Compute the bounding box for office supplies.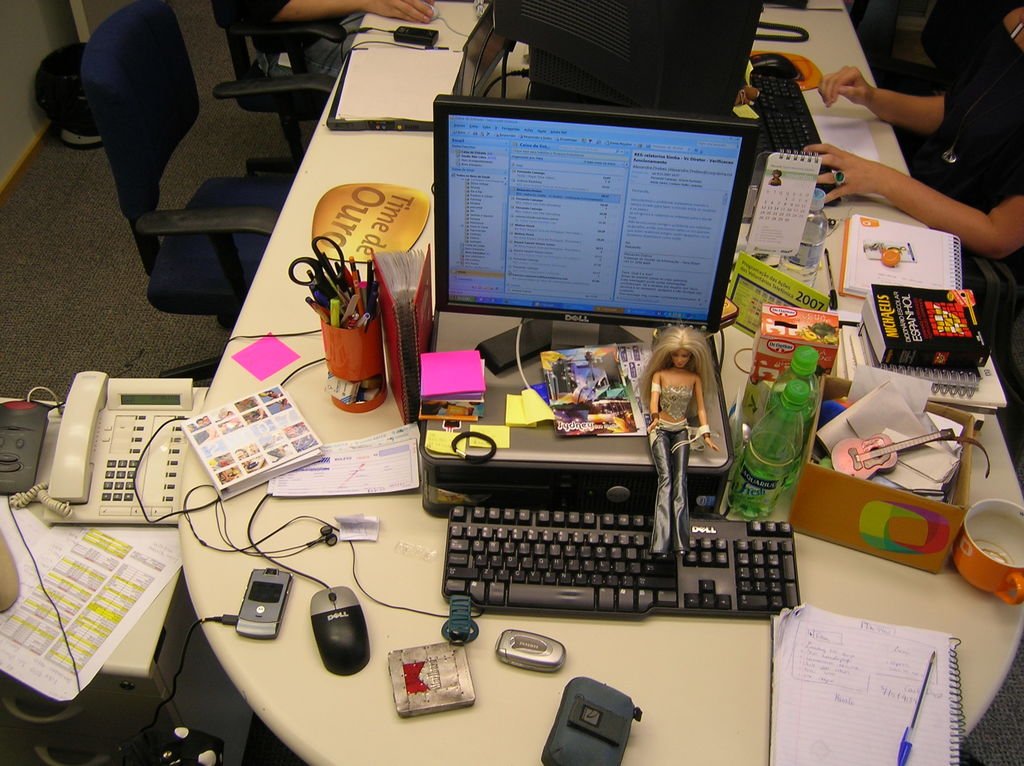
bbox=(361, 267, 380, 314).
